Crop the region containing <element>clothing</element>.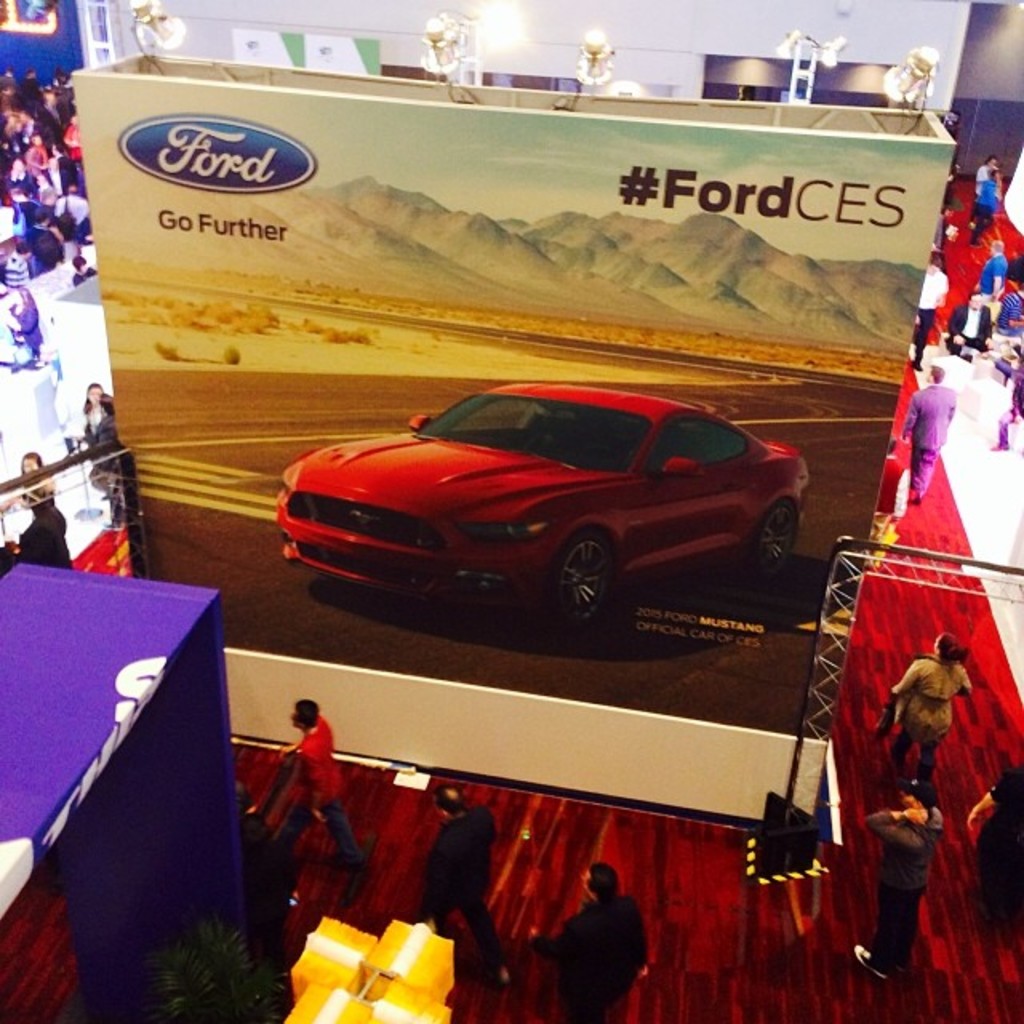
Crop region: BBox(30, 139, 67, 162).
